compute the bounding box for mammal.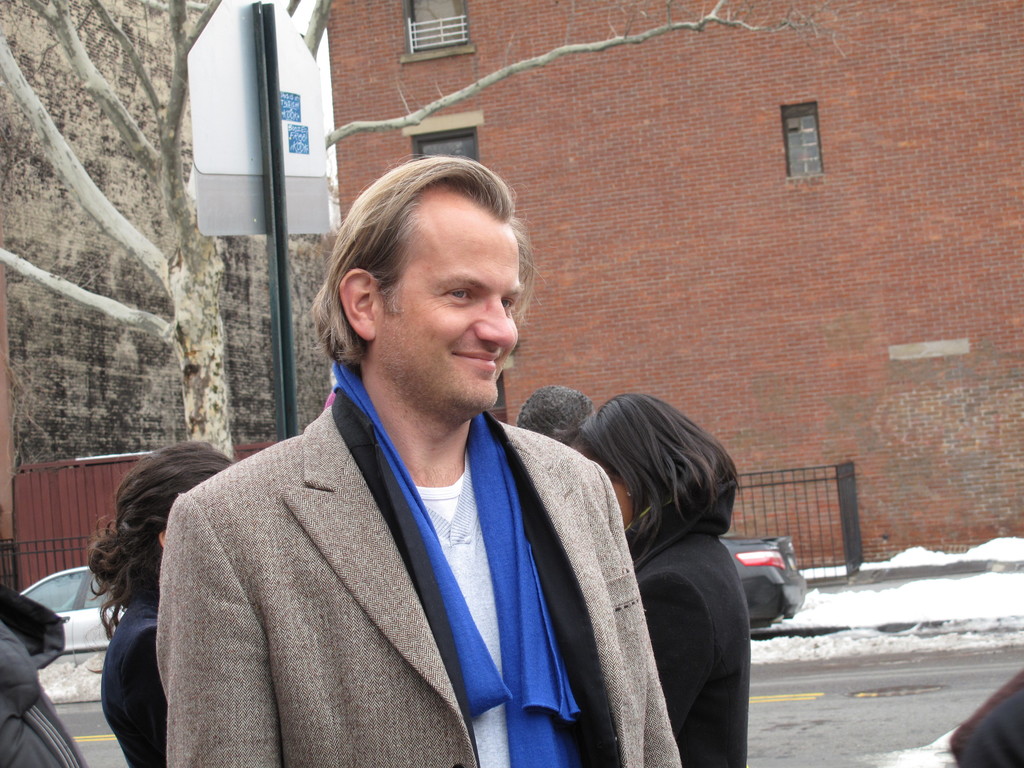
Rect(91, 208, 710, 767).
